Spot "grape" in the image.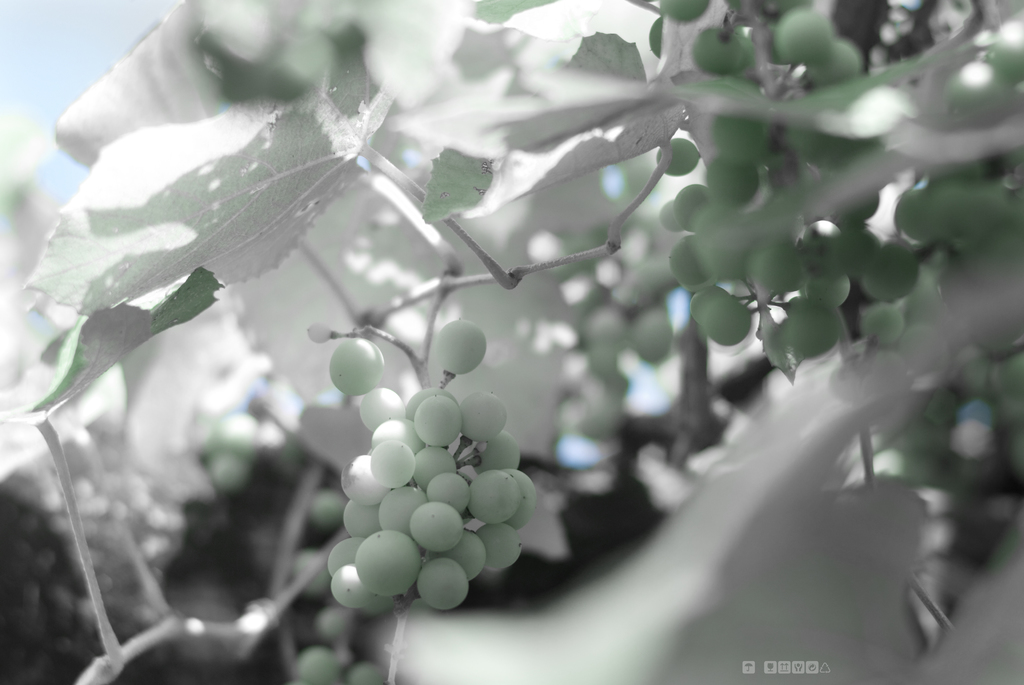
"grape" found at 214/417/257/452.
